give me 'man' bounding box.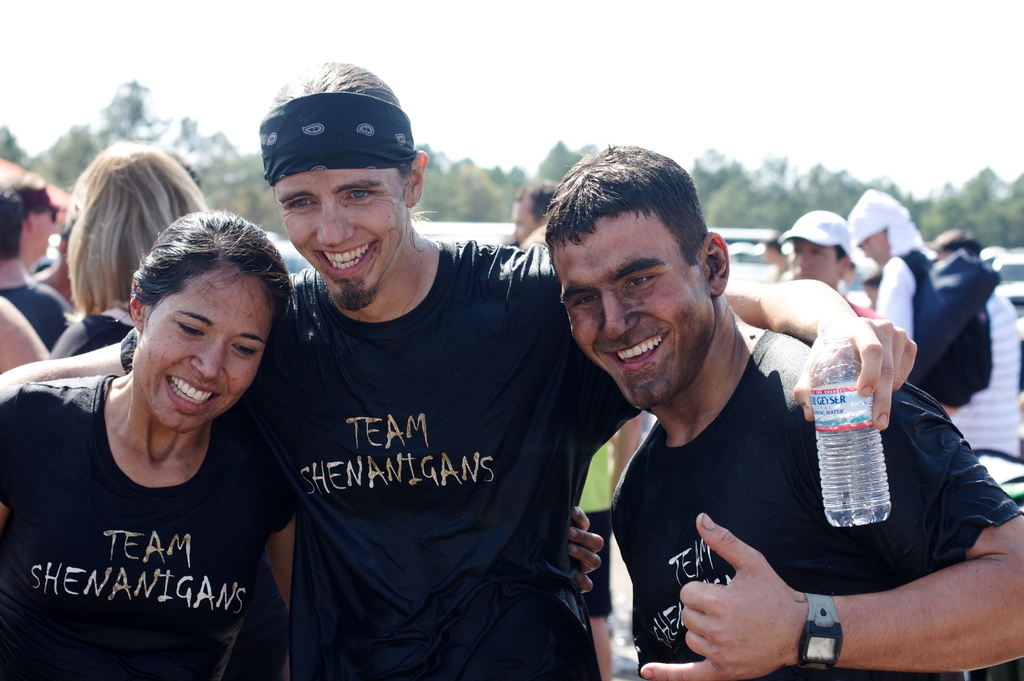
bbox=(926, 229, 1023, 509).
